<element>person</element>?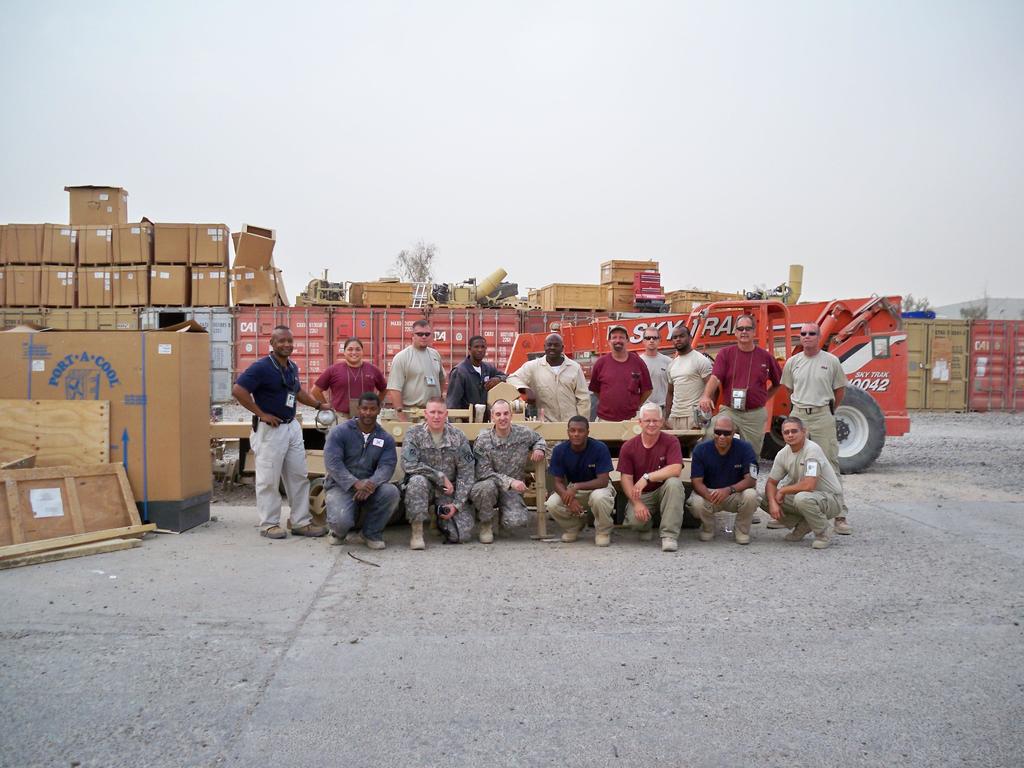
left=401, top=395, right=474, bottom=551
